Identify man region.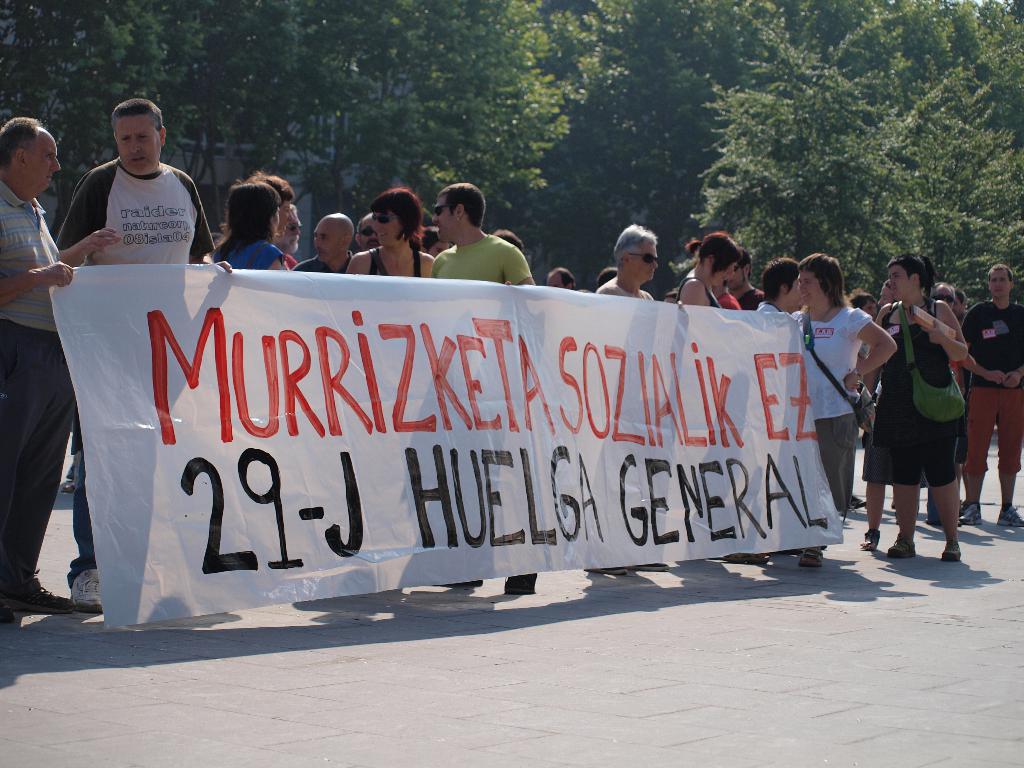
Region: pyautogui.locateOnScreen(592, 220, 662, 300).
